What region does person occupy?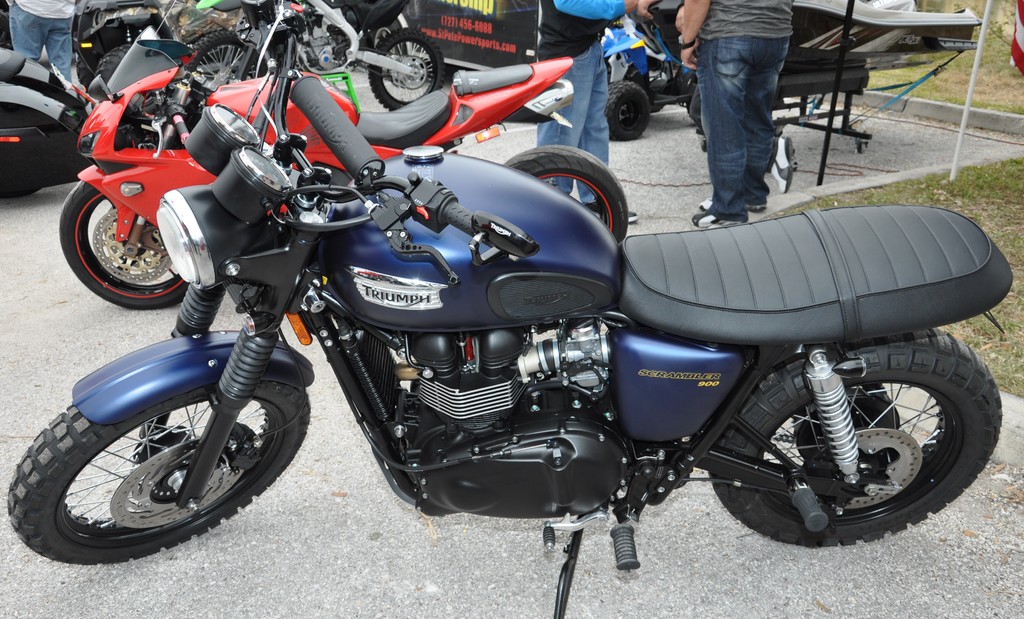
pyautogui.locateOnScreen(691, 0, 808, 208).
